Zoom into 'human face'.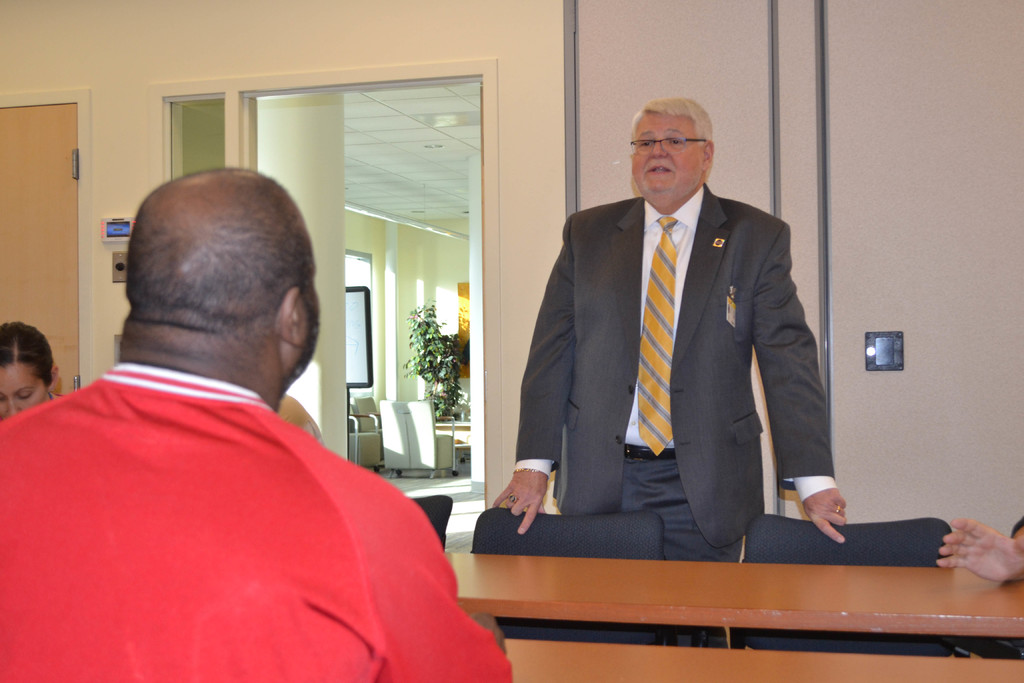
Zoom target: (1, 359, 51, 415).
